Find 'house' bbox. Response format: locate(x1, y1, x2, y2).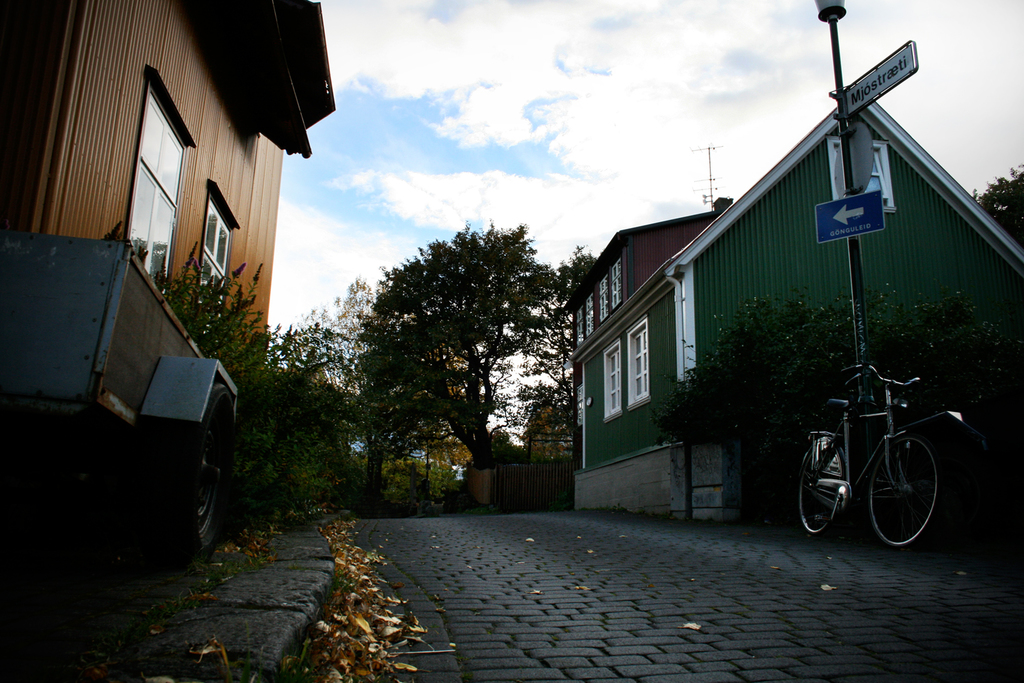
locate(0, 0, 335, 440).
